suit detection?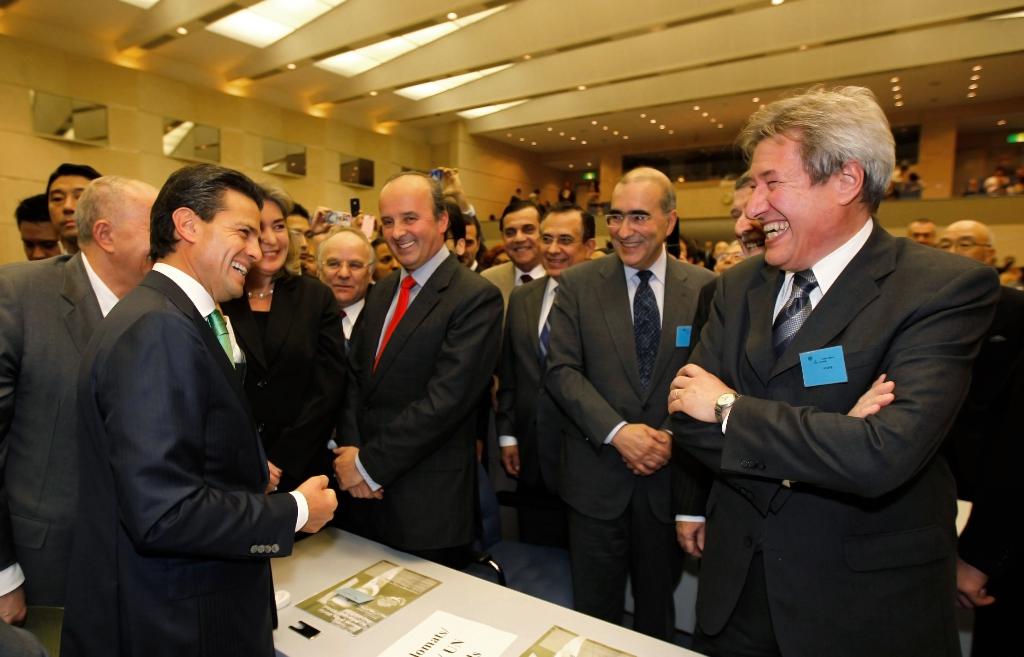
[480, 261, 551, 312]
